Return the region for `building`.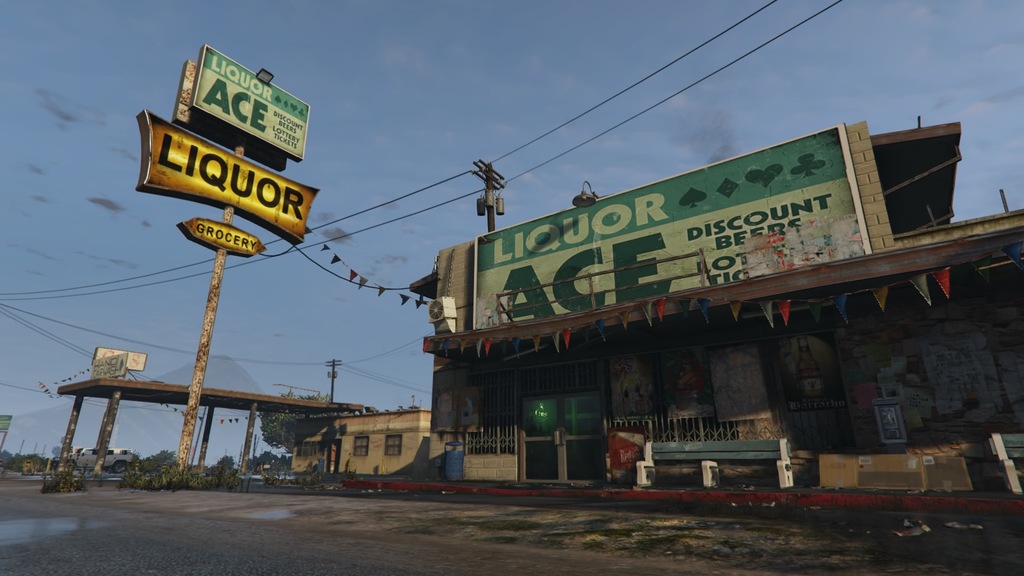
410 122 1023 488.
